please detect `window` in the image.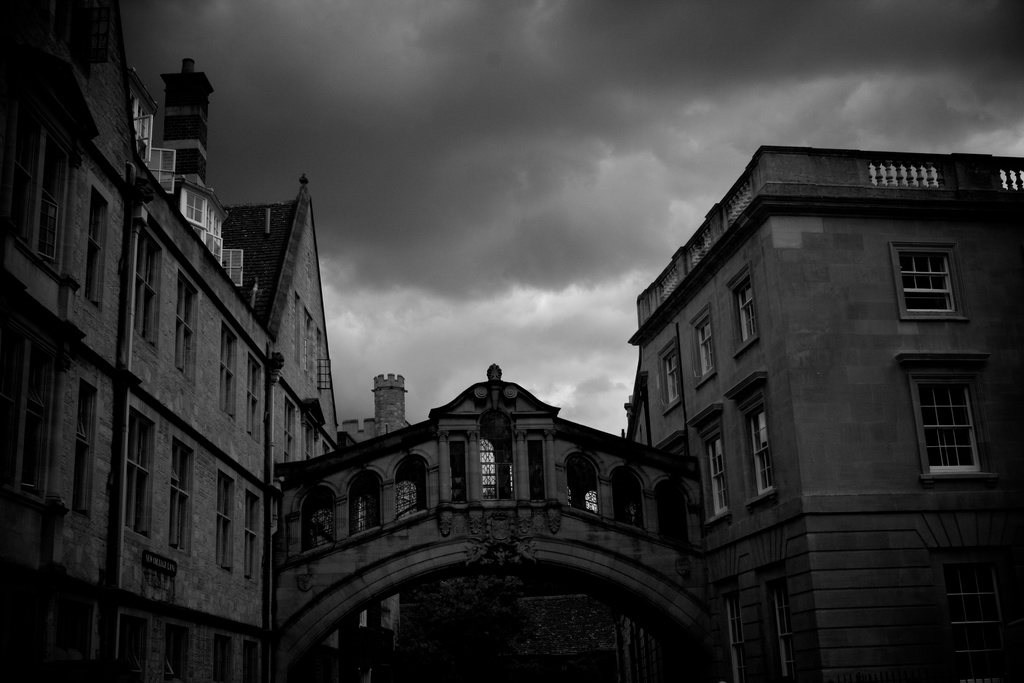
bbox=[686, 304, 716, 391].
